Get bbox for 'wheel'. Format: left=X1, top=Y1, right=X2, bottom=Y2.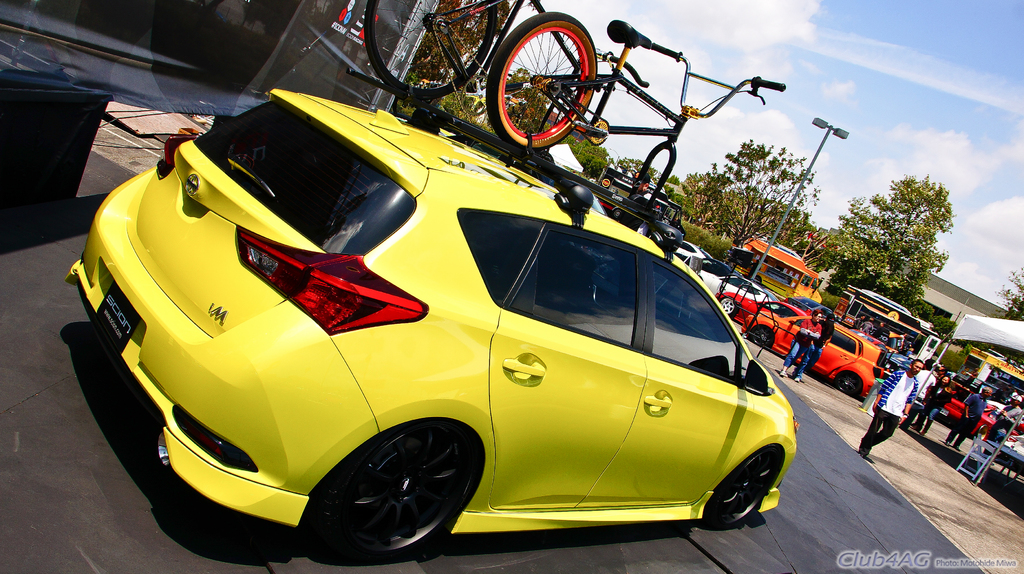
left=838, top=373, right=857, bottom=395.
